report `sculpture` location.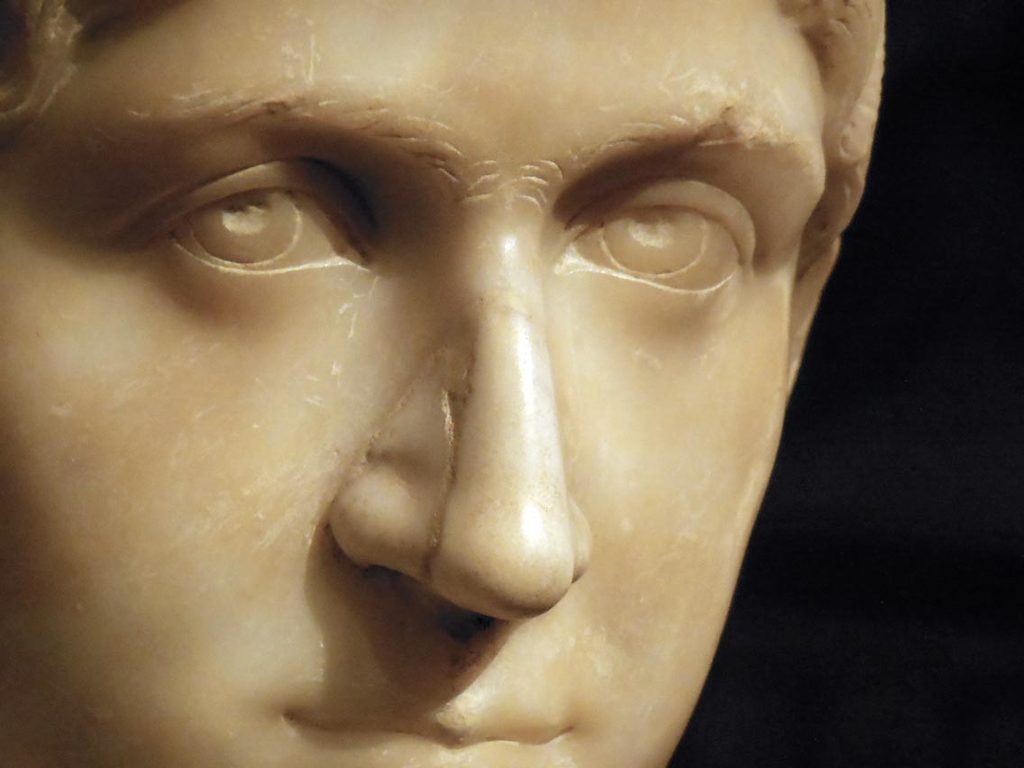
Report: 28 1 942 746.
